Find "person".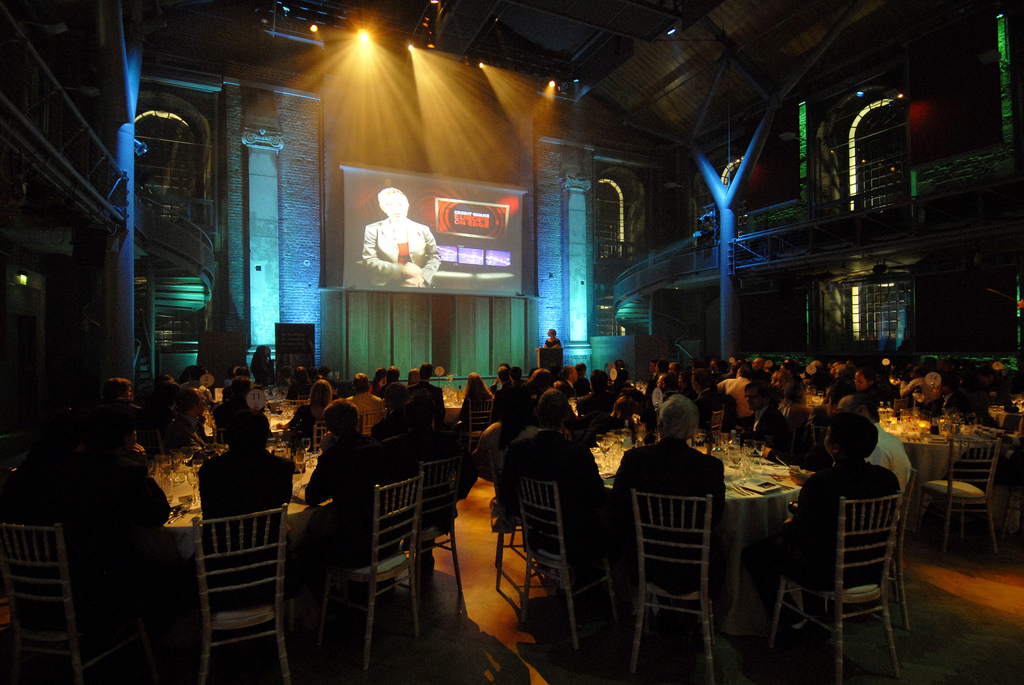
region(540, 324, 565, 347).
